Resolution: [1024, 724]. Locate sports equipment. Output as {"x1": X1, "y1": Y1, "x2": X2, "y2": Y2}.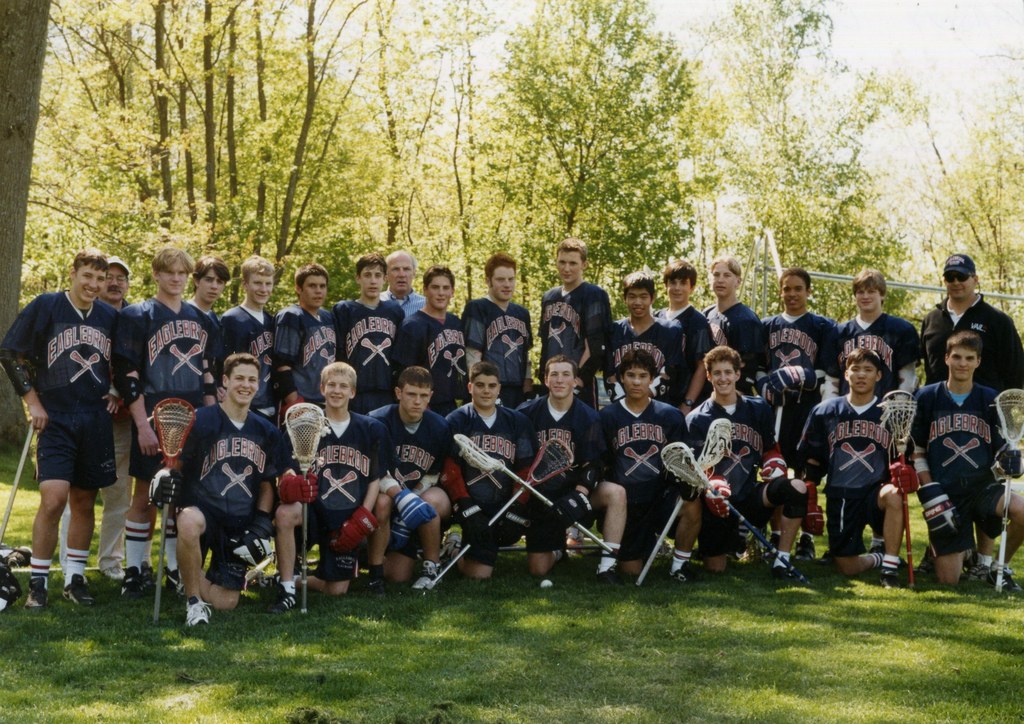
{"x1": 0, "y1": 420, "x2": 35, "y2": 545}.
